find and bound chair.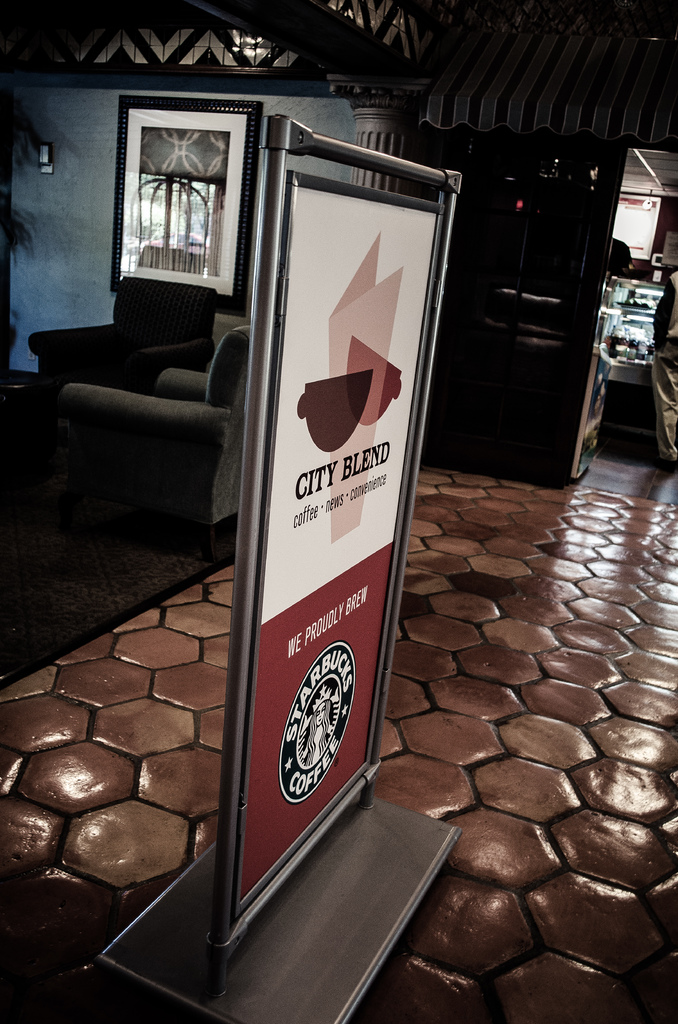
Bound: <box>55,324,254,543</box>.
